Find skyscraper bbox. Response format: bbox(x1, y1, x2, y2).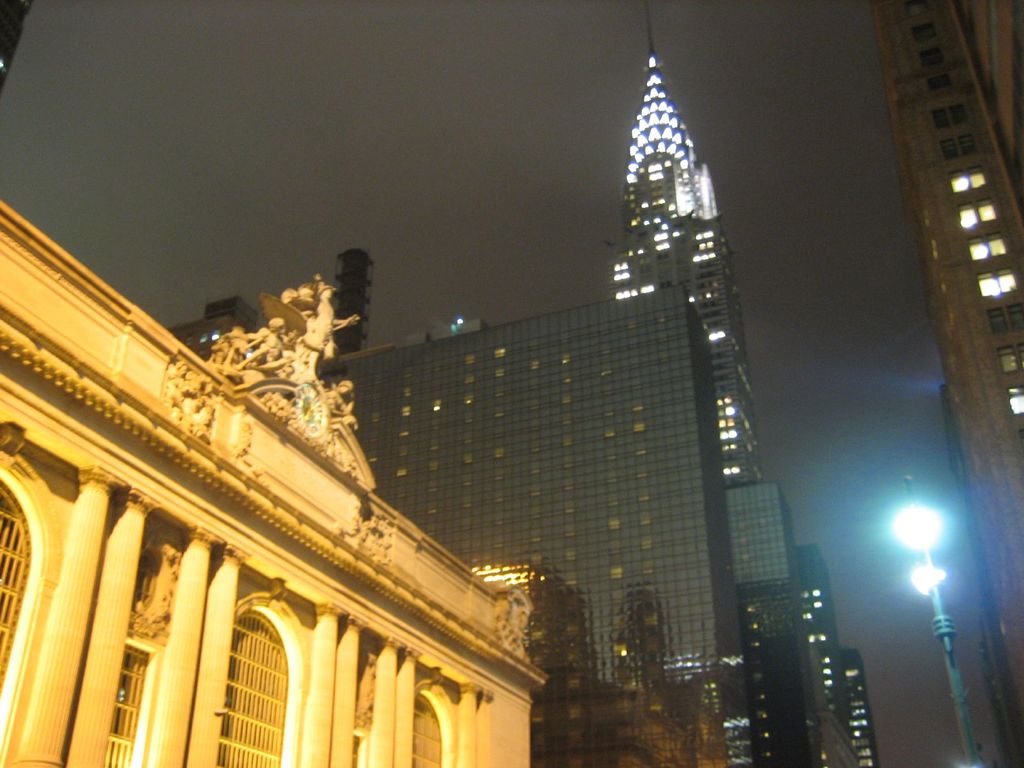
bbox(606, 0, 765, 476).
